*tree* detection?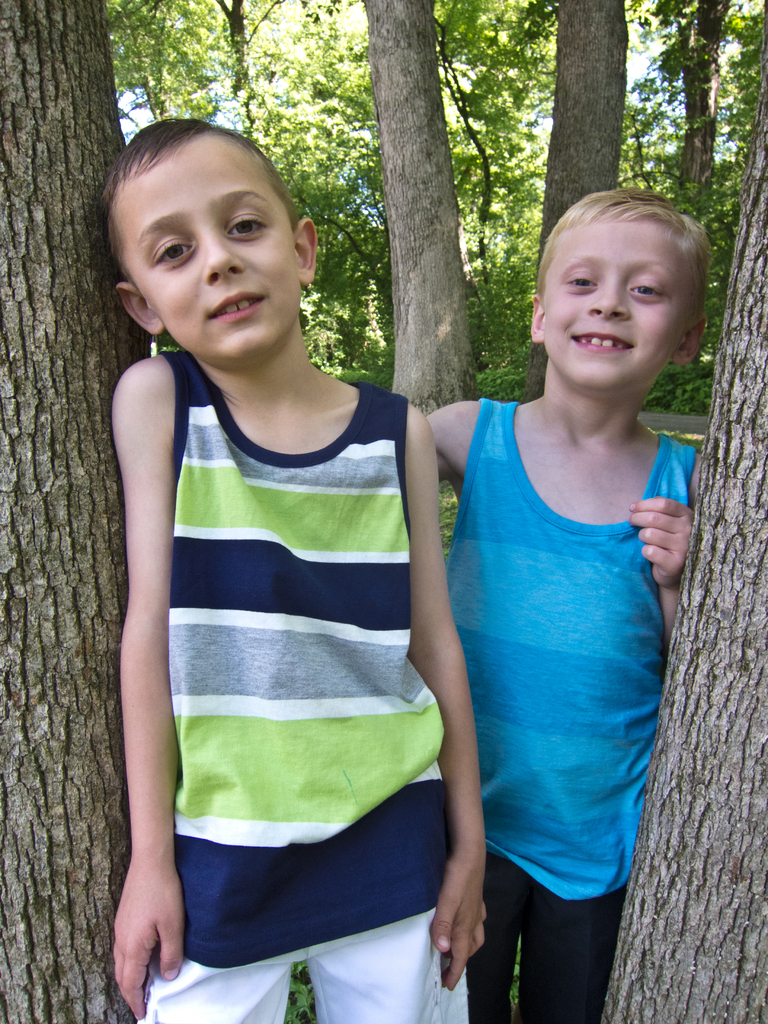
box=[0, 0, 767, 1023]
